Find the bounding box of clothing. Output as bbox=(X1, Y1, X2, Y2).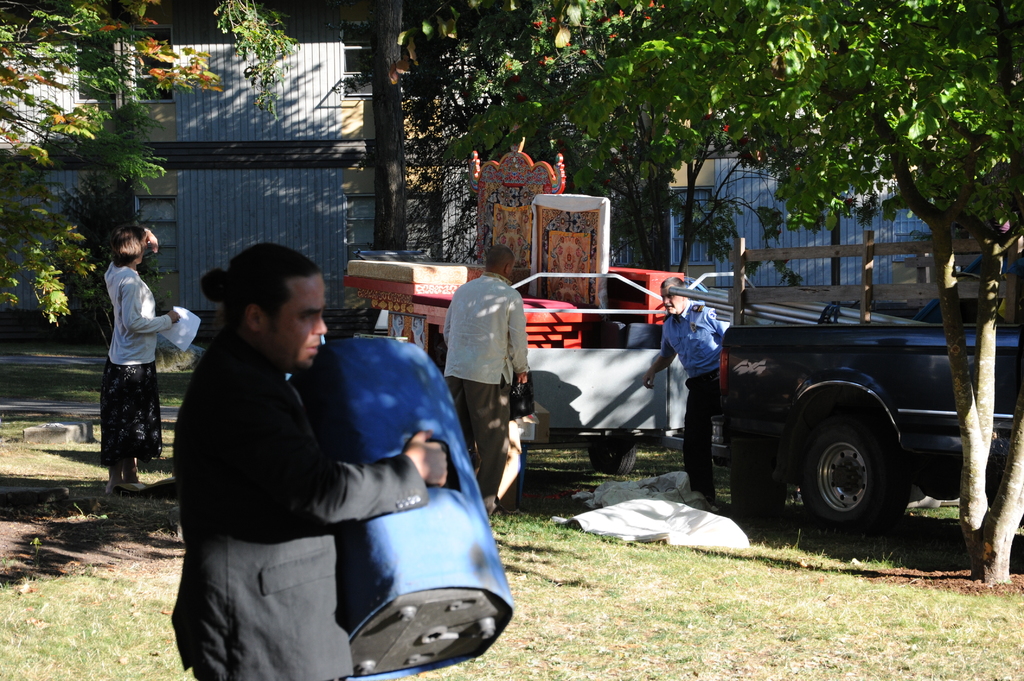
bbox=(435, 268, 522, 490).
